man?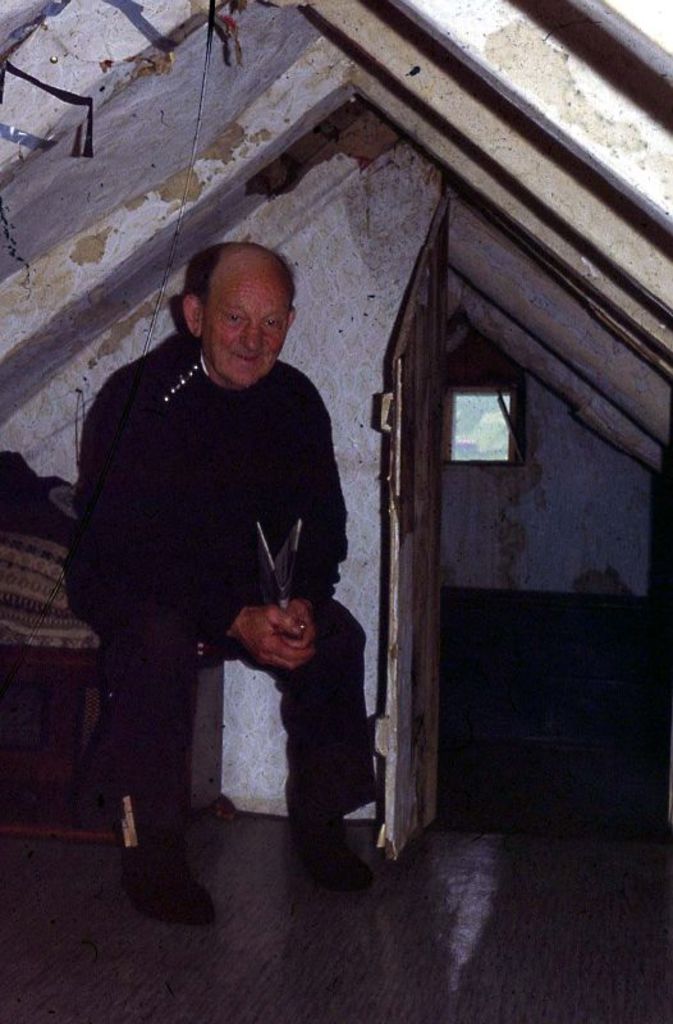
(left=55, top=225, right=372, bottom=883)
